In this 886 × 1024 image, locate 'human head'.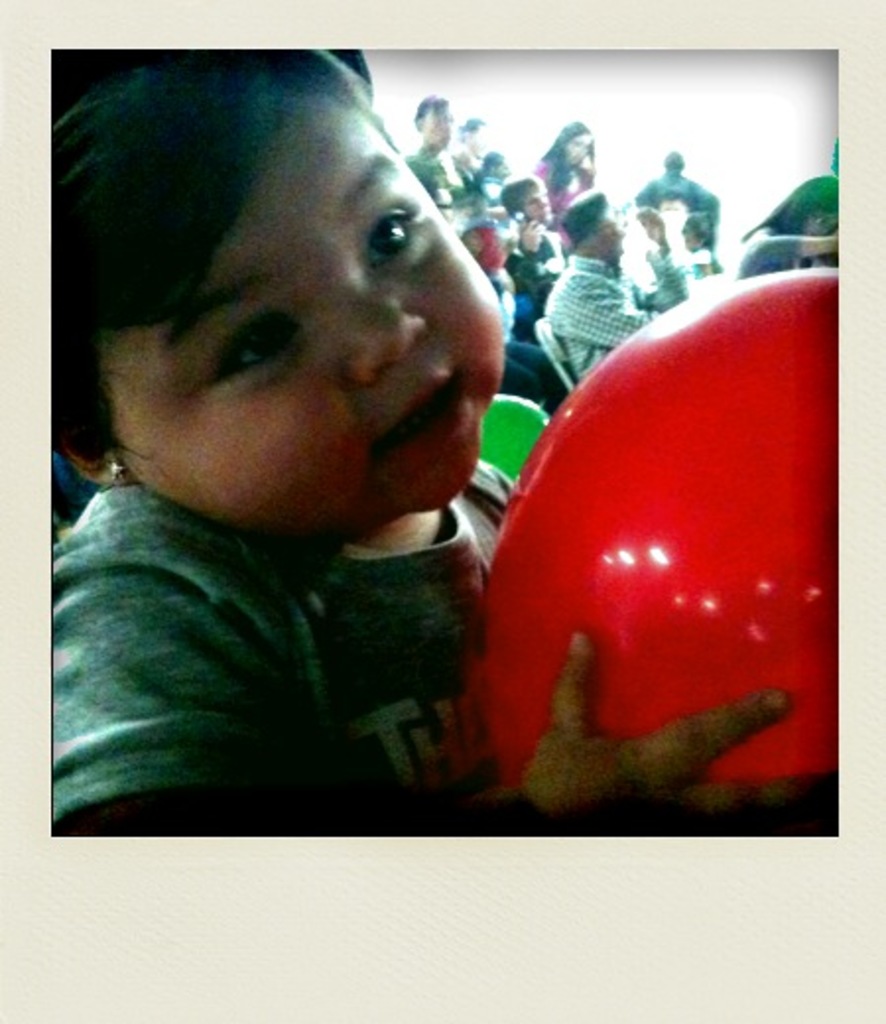
Bounding box: [71,75,496,595].
